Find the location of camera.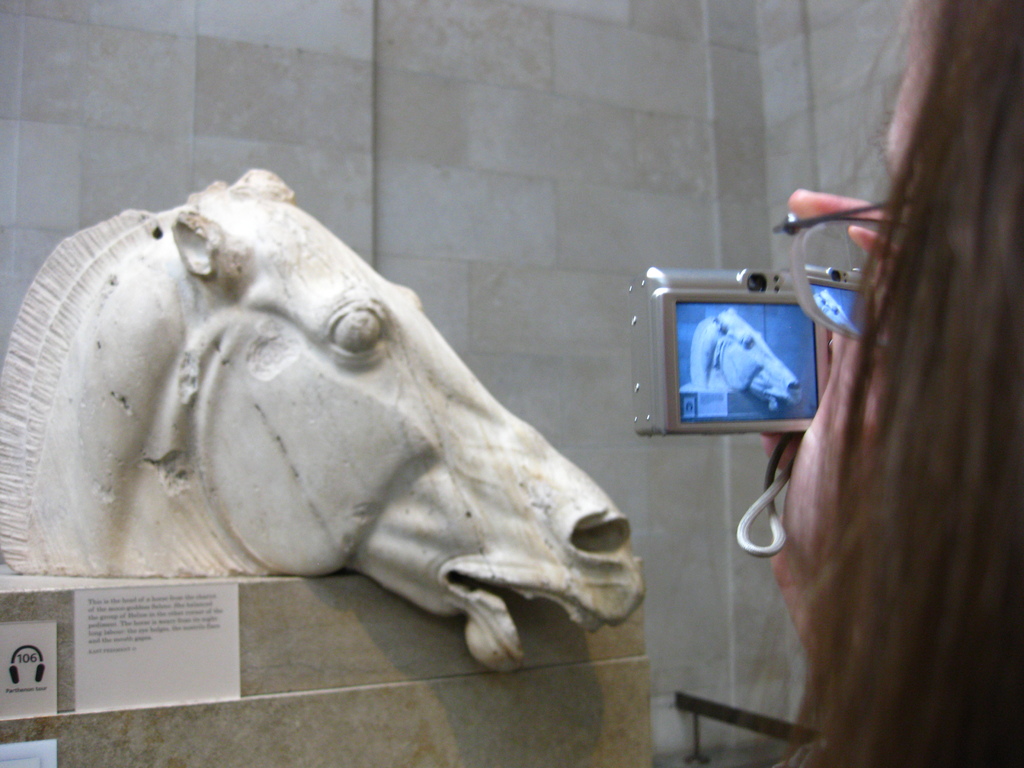
Location: detection(628, 265, 832, 436).
